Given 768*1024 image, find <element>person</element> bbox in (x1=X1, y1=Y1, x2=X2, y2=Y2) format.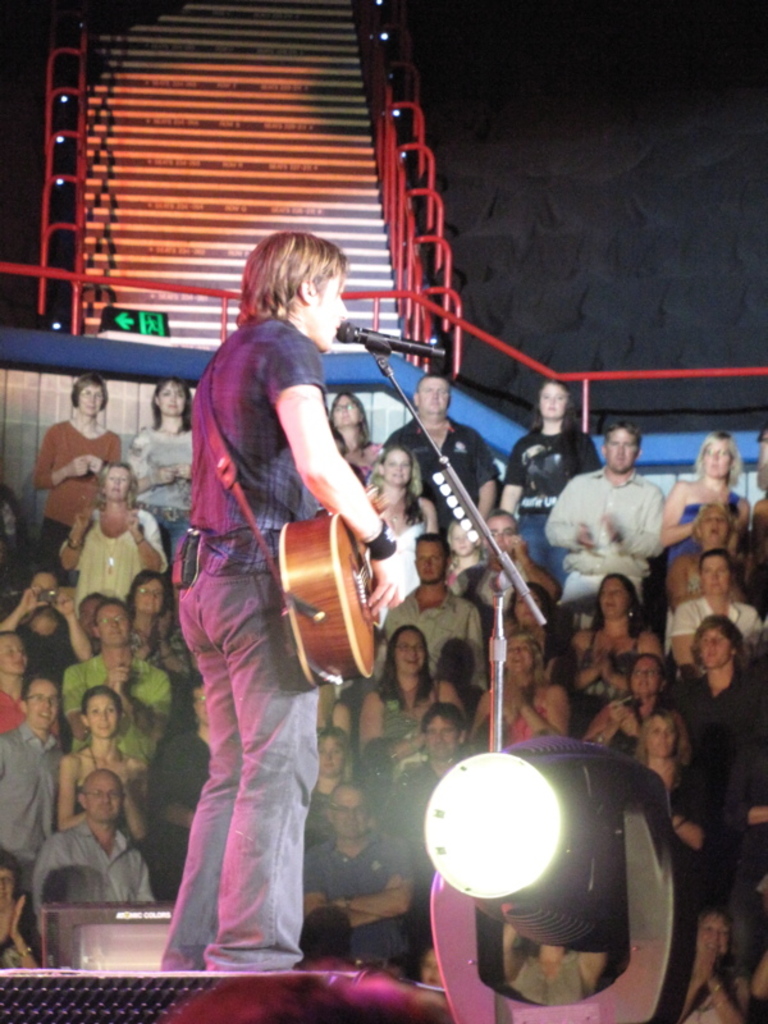
(x1=584, y1=652, x2=669, y2=748).
